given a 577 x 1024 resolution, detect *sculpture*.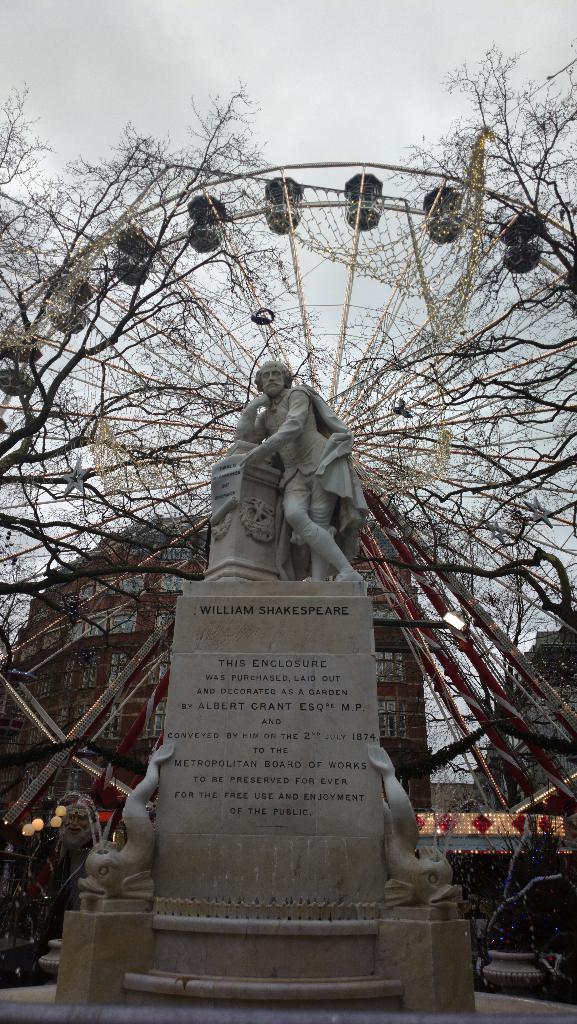
365:744:467:922.
